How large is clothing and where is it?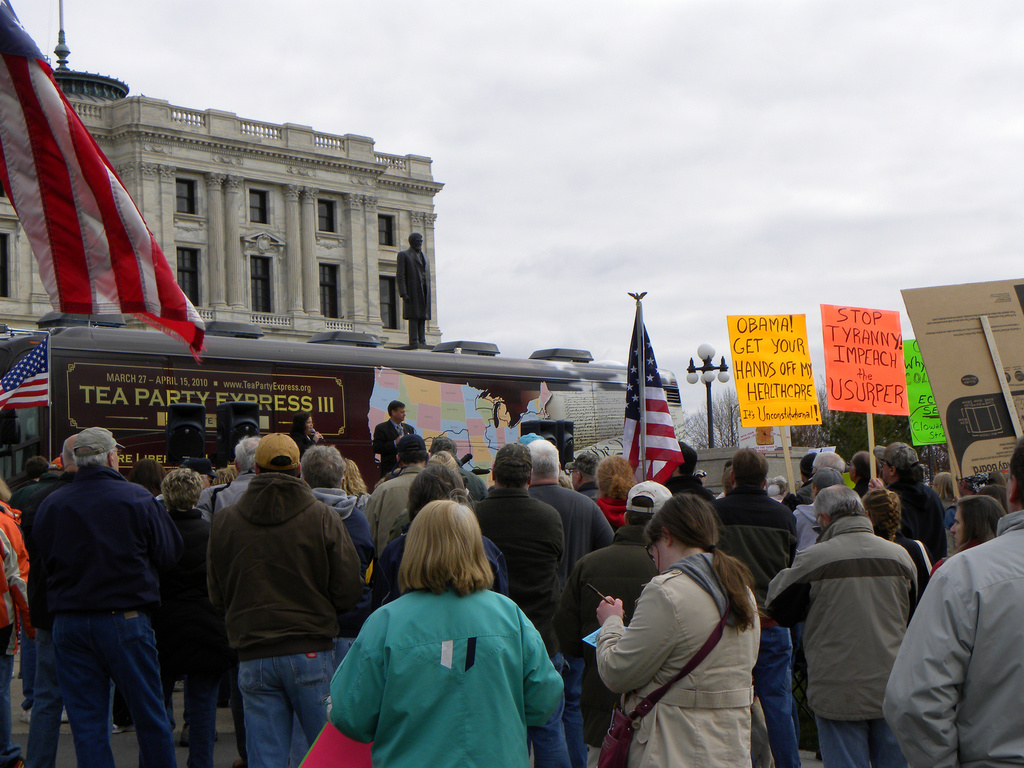
Bounding box: detection(393, 244, 431, 349).
